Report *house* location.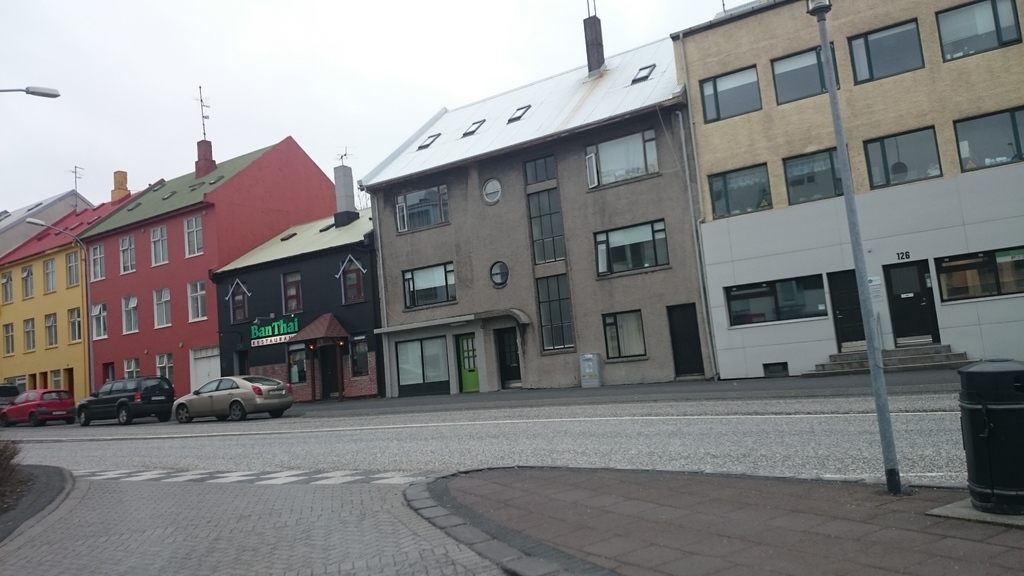
Report: box(0, 192, 84, 402).
